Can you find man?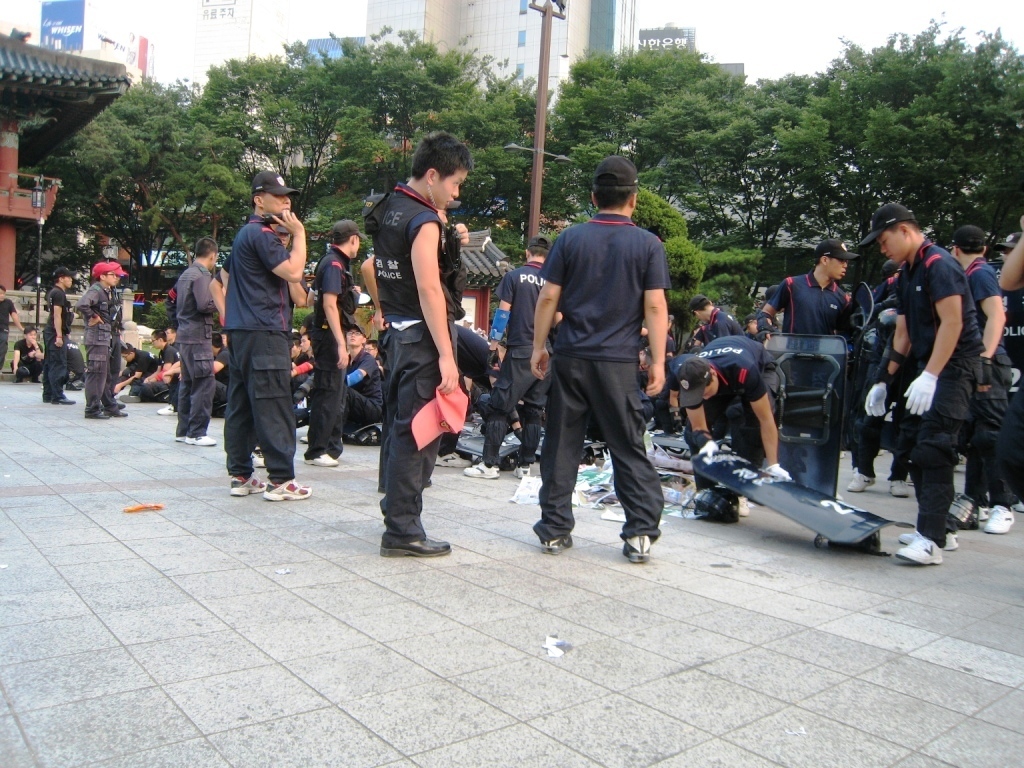
Yes, bounding box: 685, 286, 752, 331.
